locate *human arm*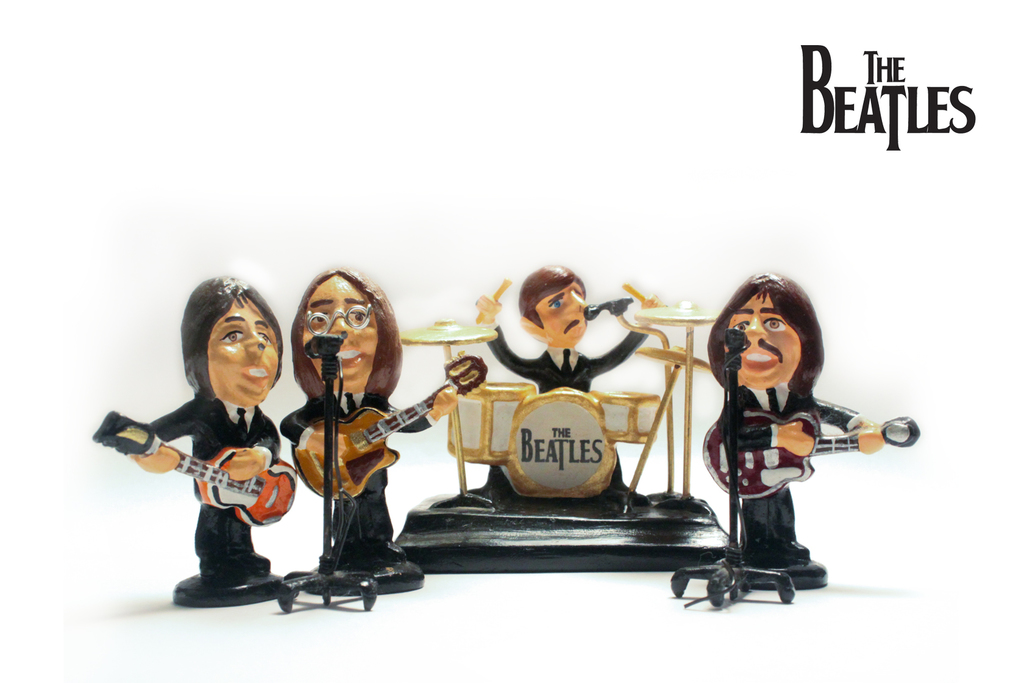
left=588, top=284, right=666, bottom=382
